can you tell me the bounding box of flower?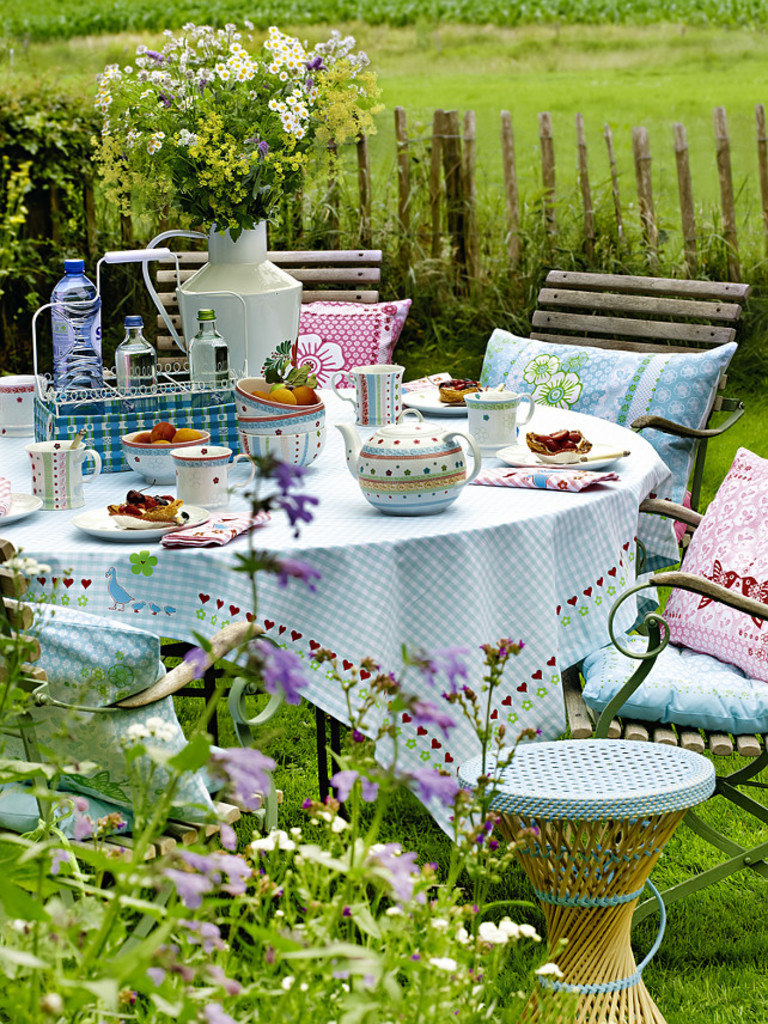
511/921/544/947.
